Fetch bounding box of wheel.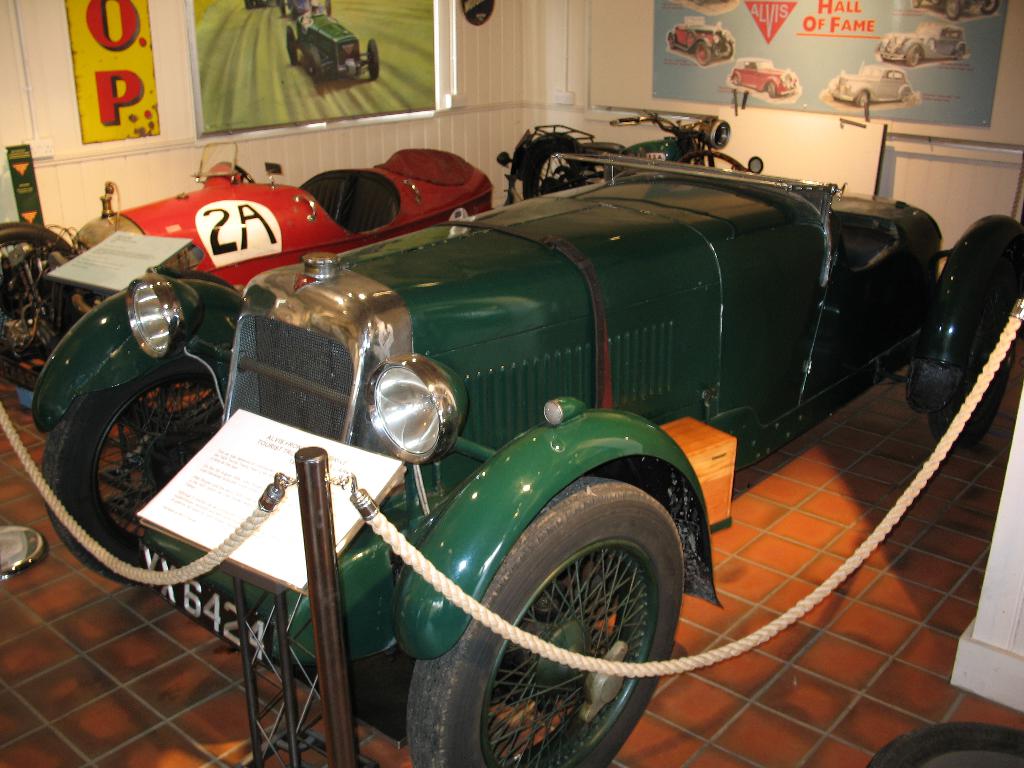
Bbox: [left=857, top=92, right=867, bottom=108].
